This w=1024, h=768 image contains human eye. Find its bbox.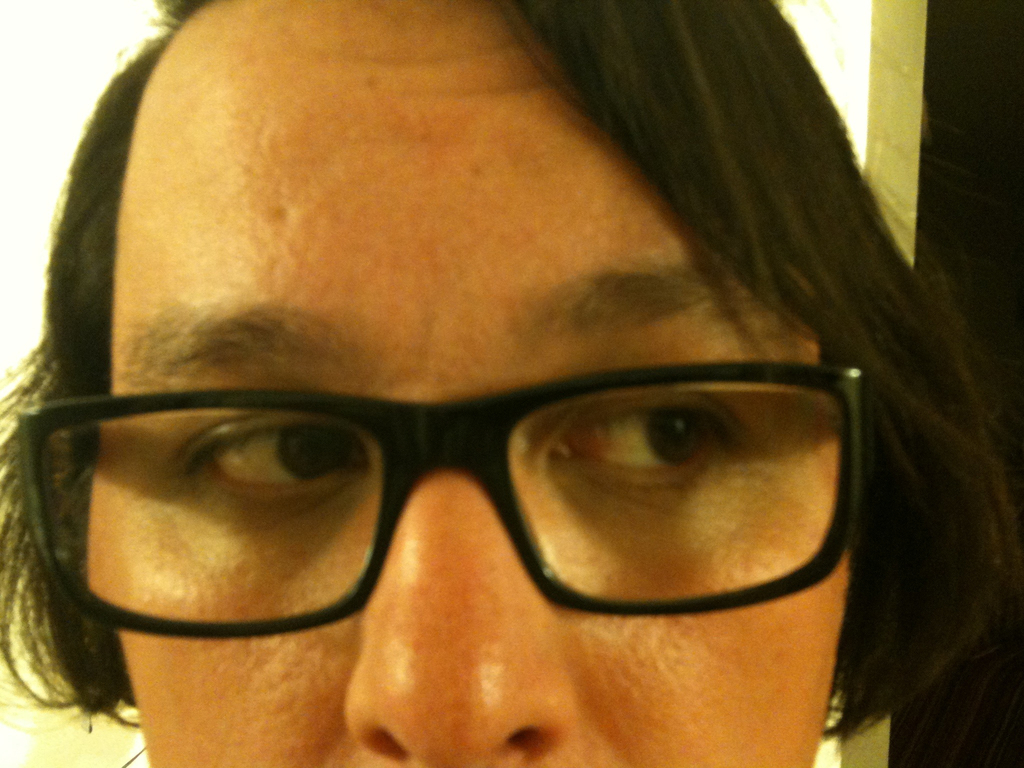
<region>174, 413, 367, 507</region>.
